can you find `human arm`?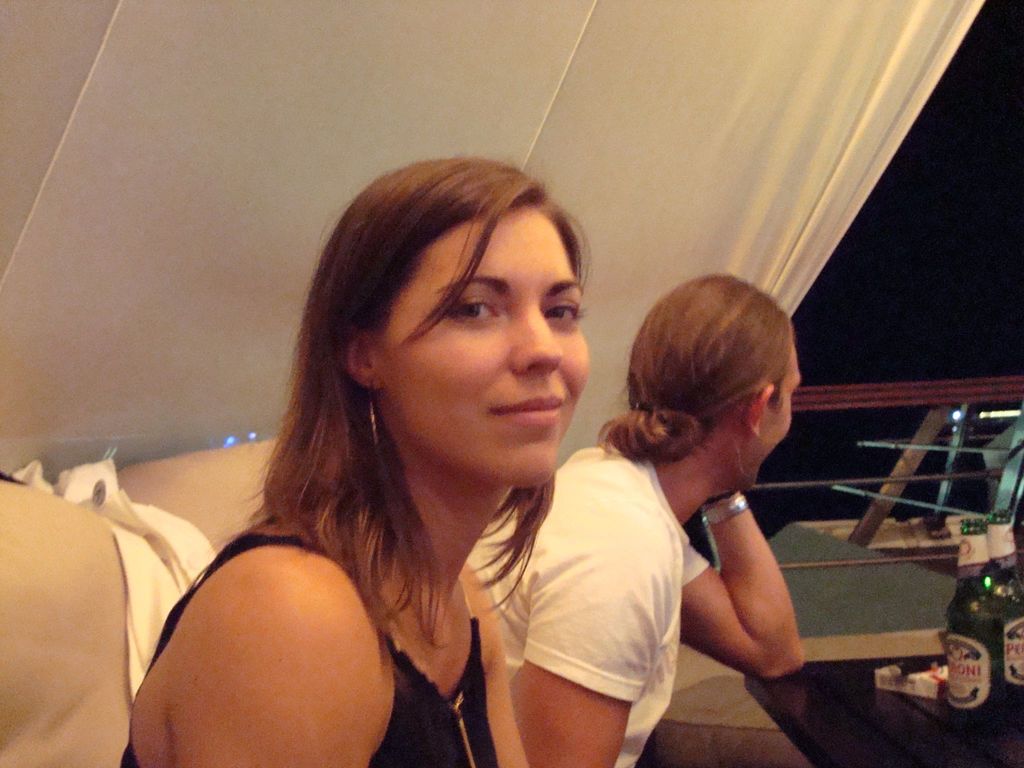
Yes, bounding box: (495, 511, 664, 765).
